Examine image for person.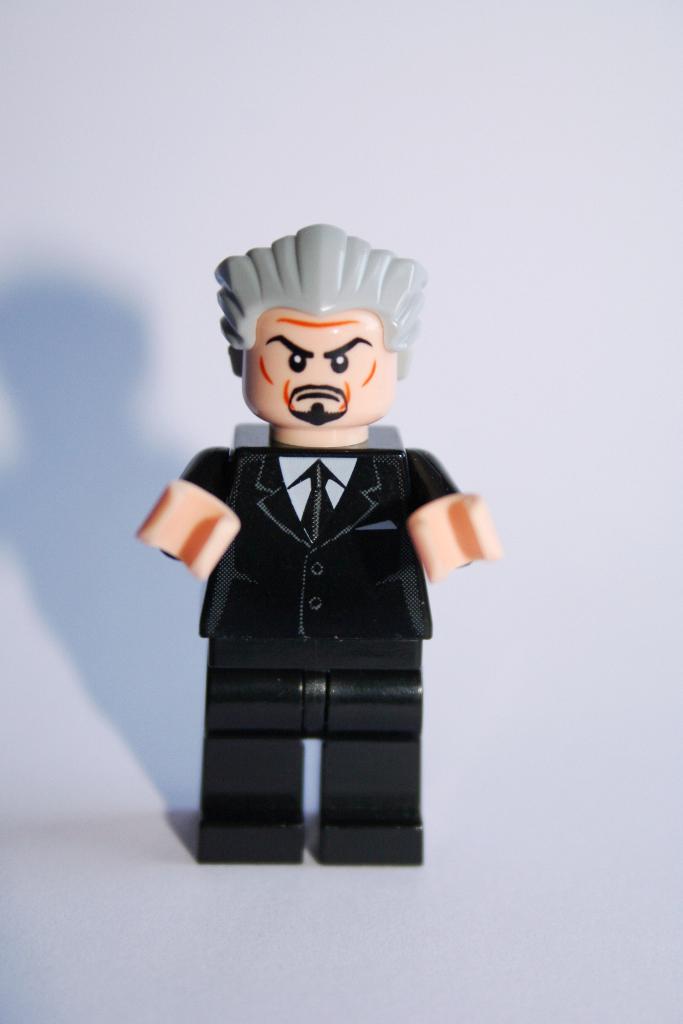
Examination result: bbox(124, 218, 498, 844).
